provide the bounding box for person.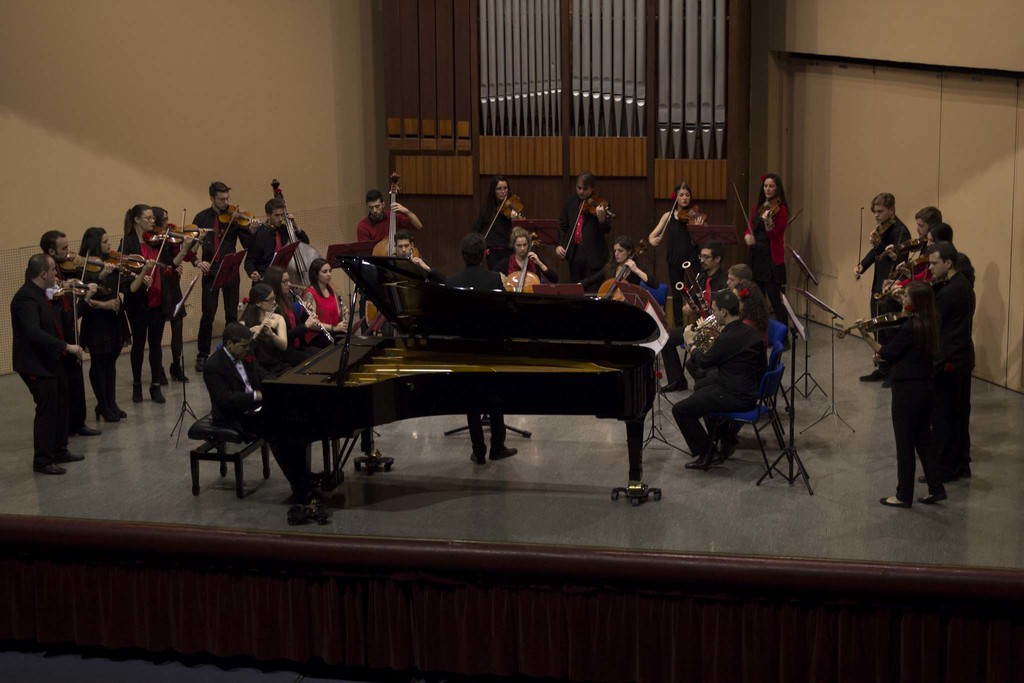
pyautogui.locateOnScreen(883, 204, 943, 263).
